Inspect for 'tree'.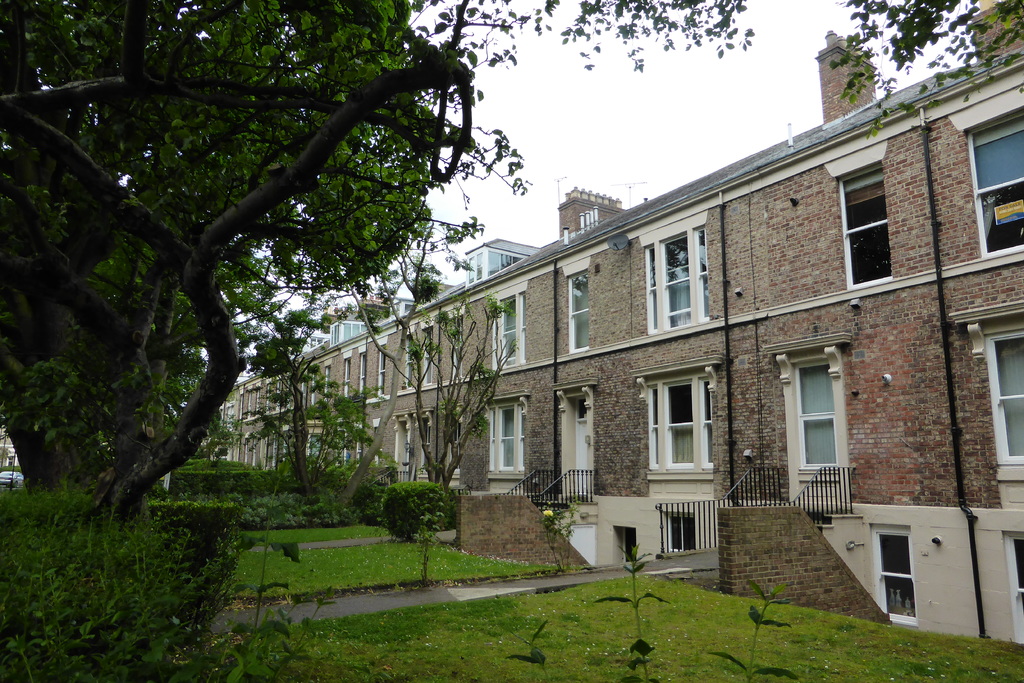
Inspection: region(236, 304, 384, 496).
